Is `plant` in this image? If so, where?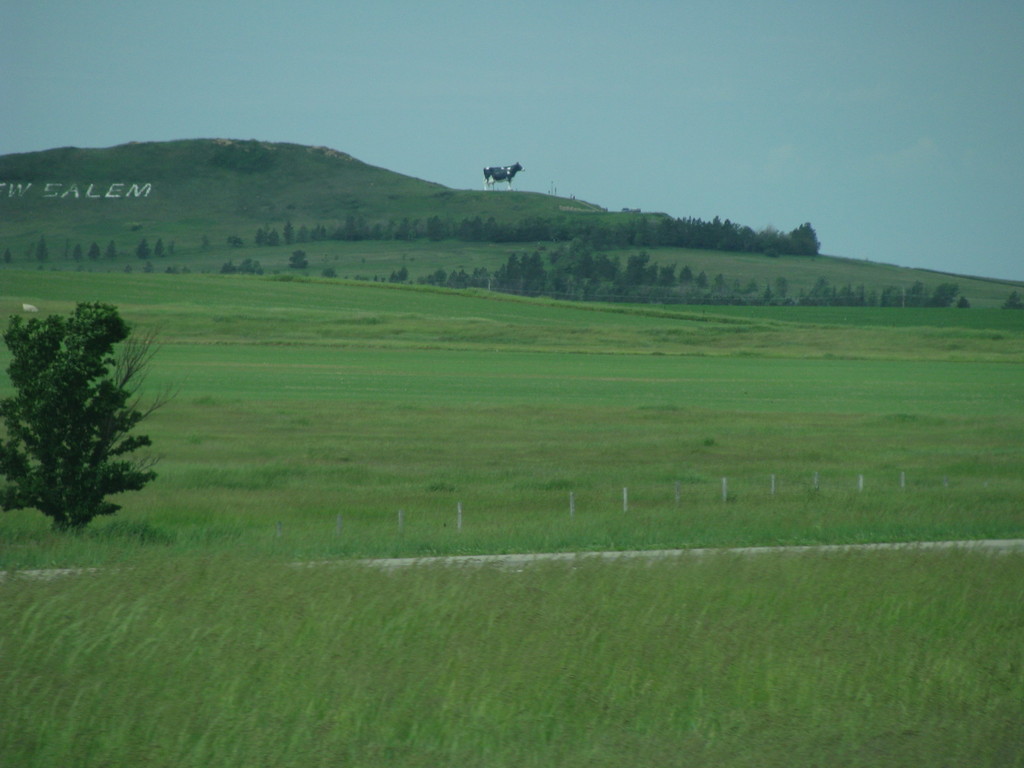
Yes, at 12/304/173/538.
